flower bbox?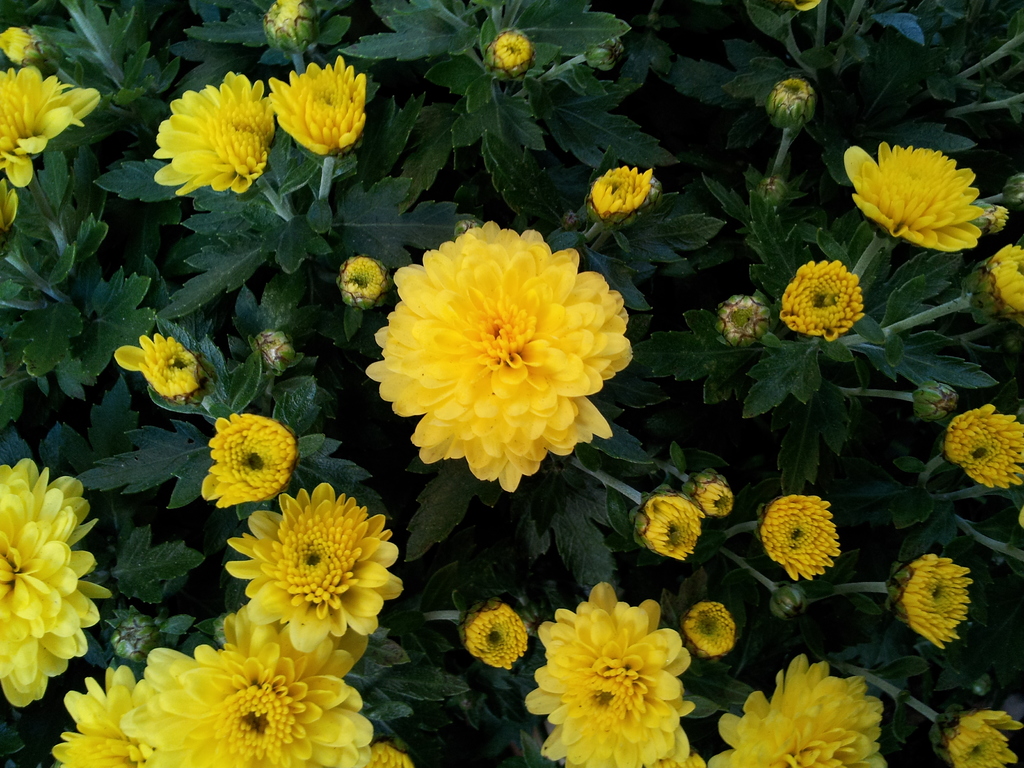
51:659:158:767
